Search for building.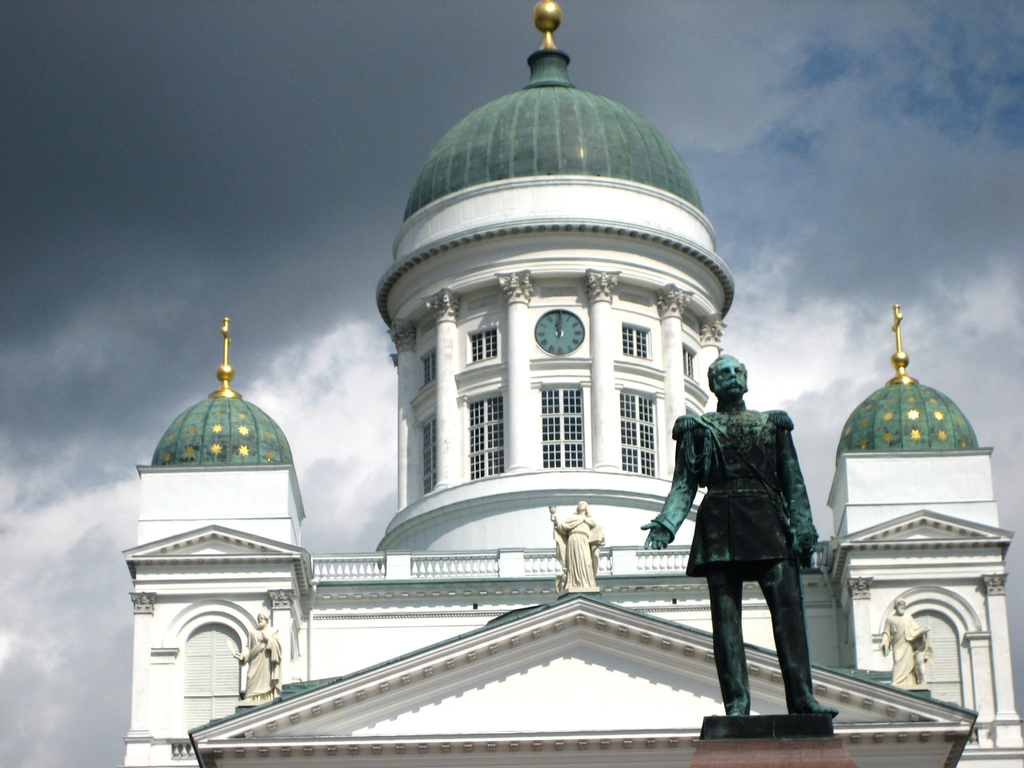
Found at region(118, 0, 1023, 767).
